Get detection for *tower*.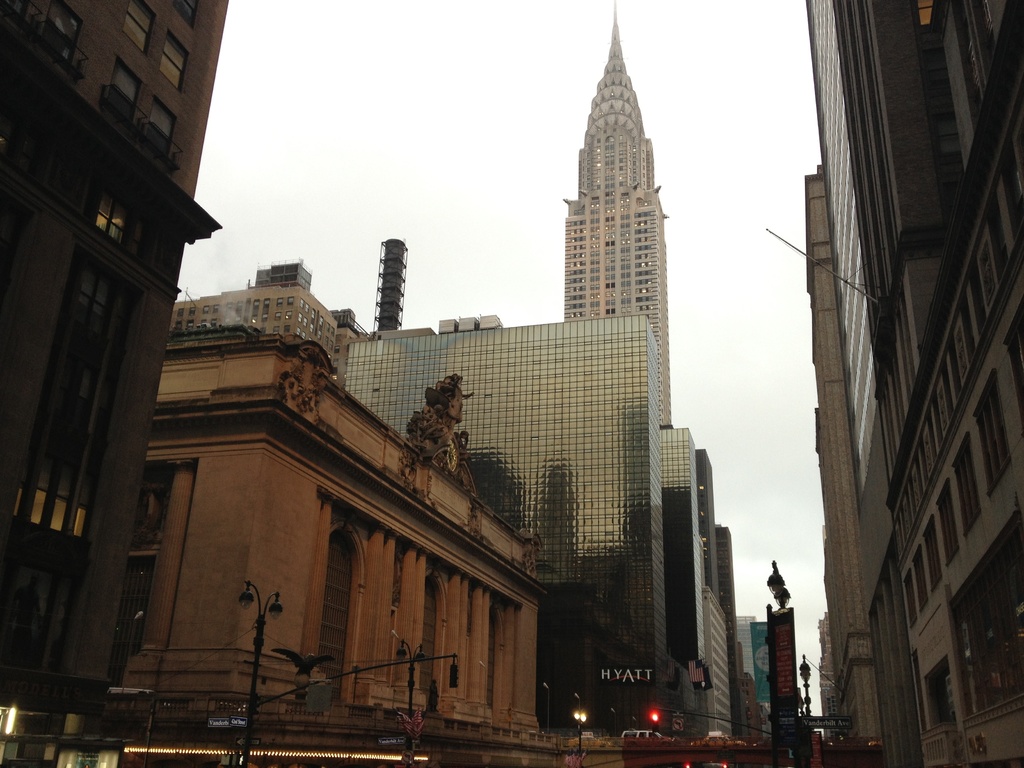
Detection: [817, 0, 1023, 767].
